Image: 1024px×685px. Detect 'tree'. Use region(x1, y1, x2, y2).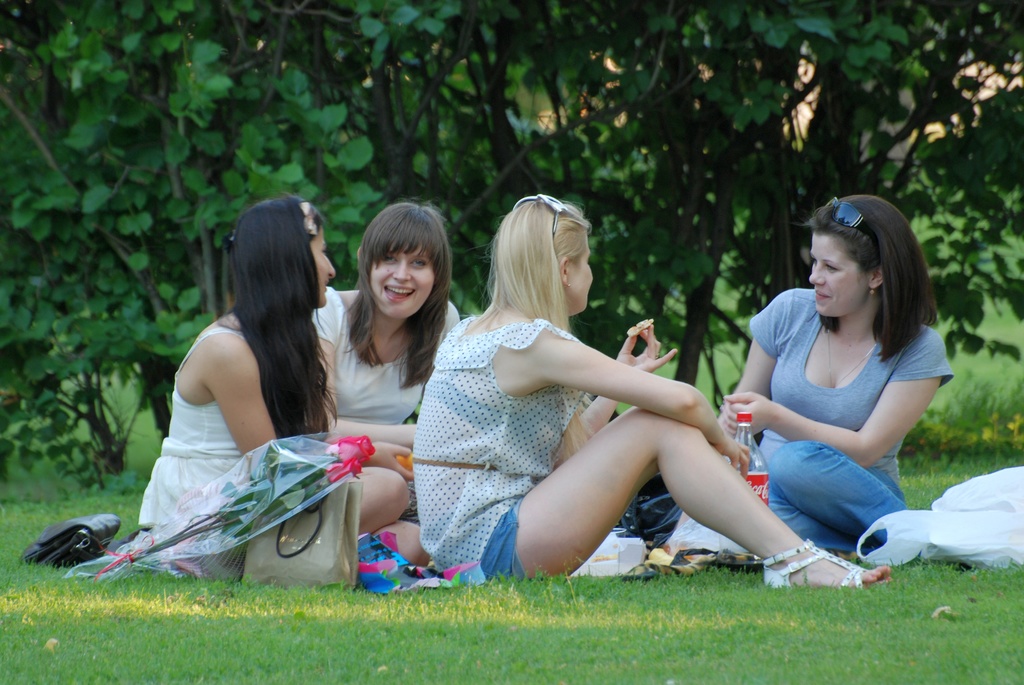
region(800, 0, 1023, 386).
